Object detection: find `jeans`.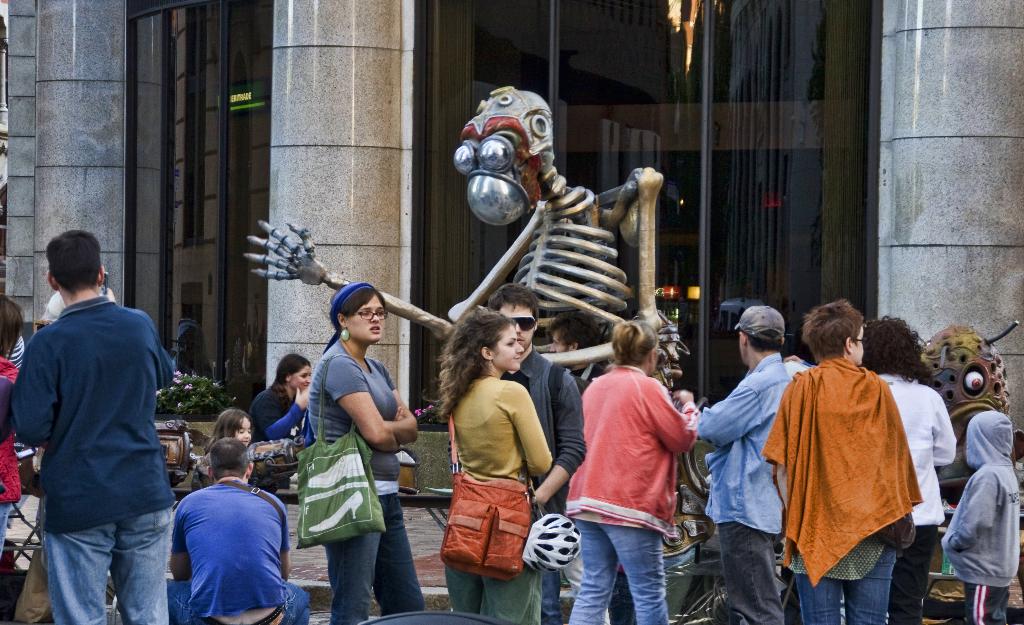
left=169, top=575, right=304, bottom=624.
